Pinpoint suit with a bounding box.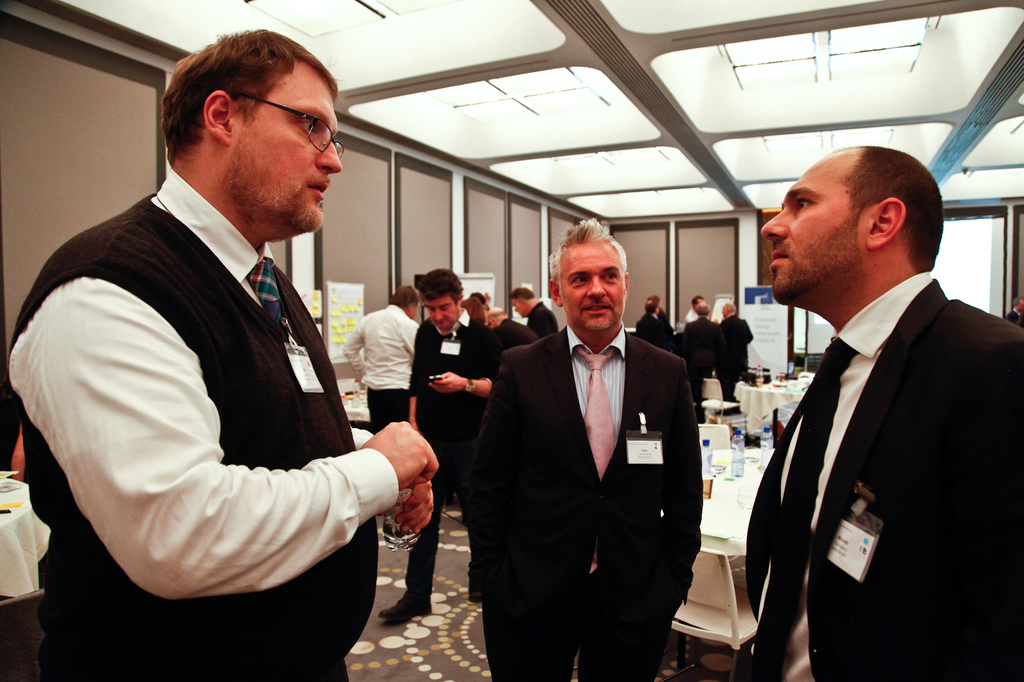
478/249/723/674.
